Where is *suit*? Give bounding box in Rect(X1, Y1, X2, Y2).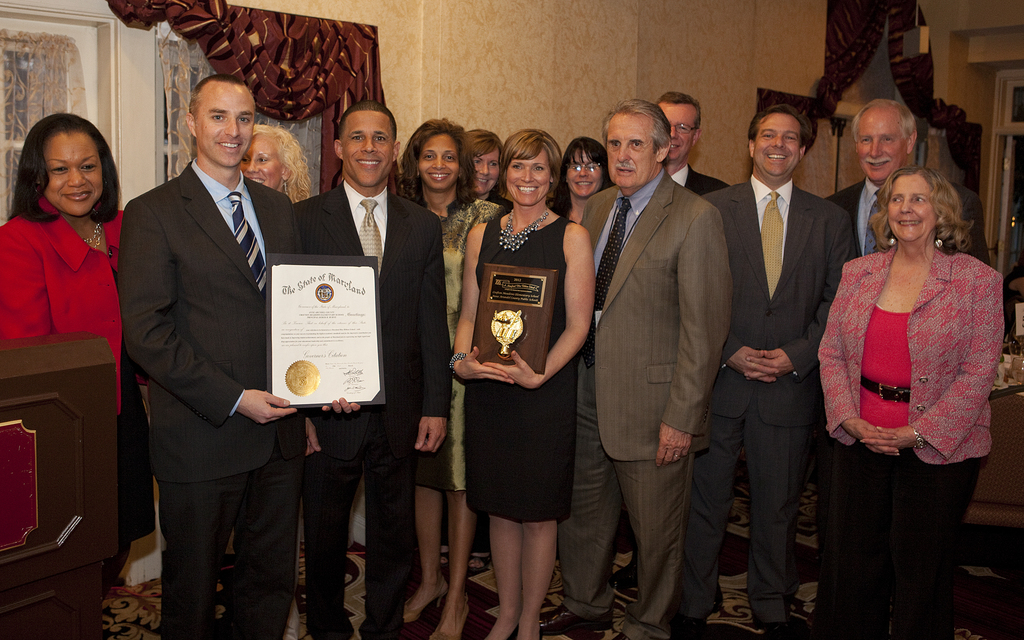
Rect(676, 175, 858, 629).
